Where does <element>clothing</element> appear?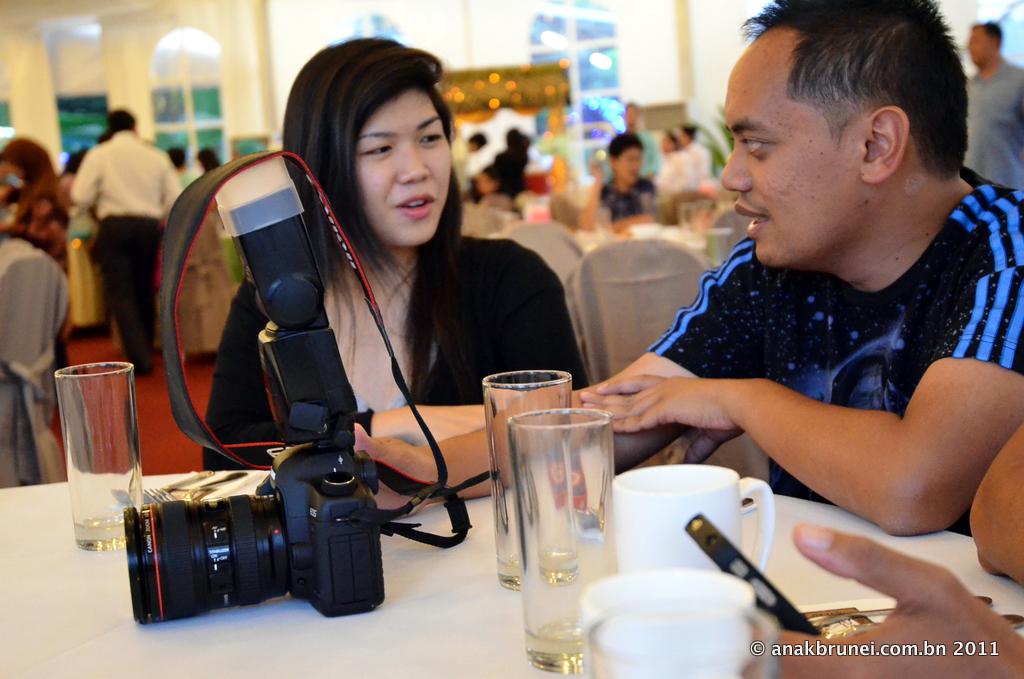
Appears at (216, 233, 583, 437).
